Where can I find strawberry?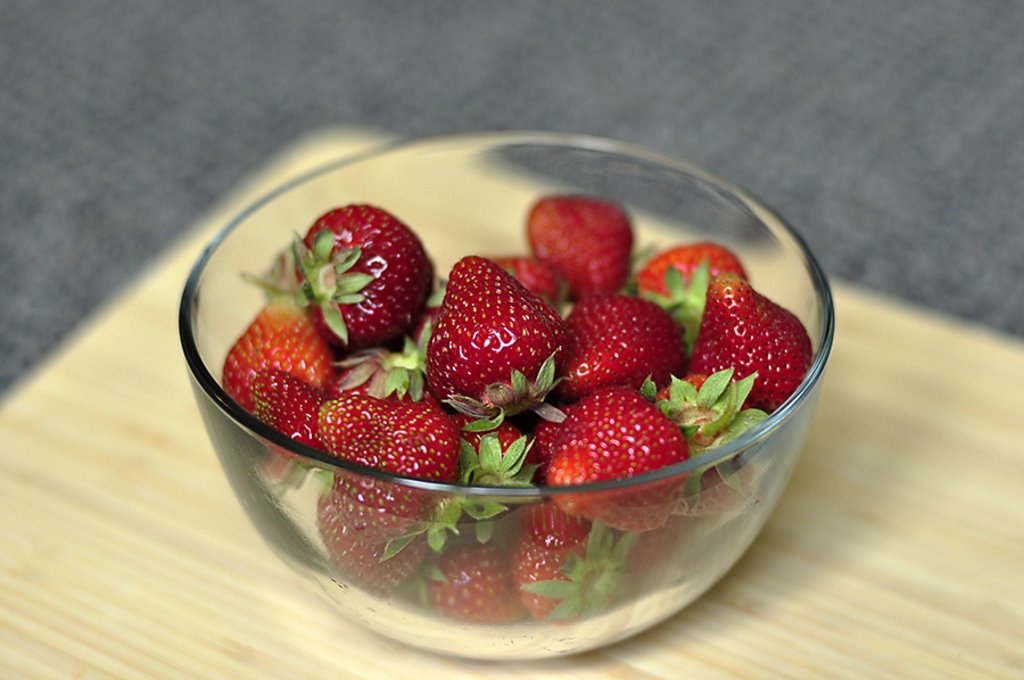
You can find it at pyautogui.locateOnScreen(435, 409, 531, 532).
